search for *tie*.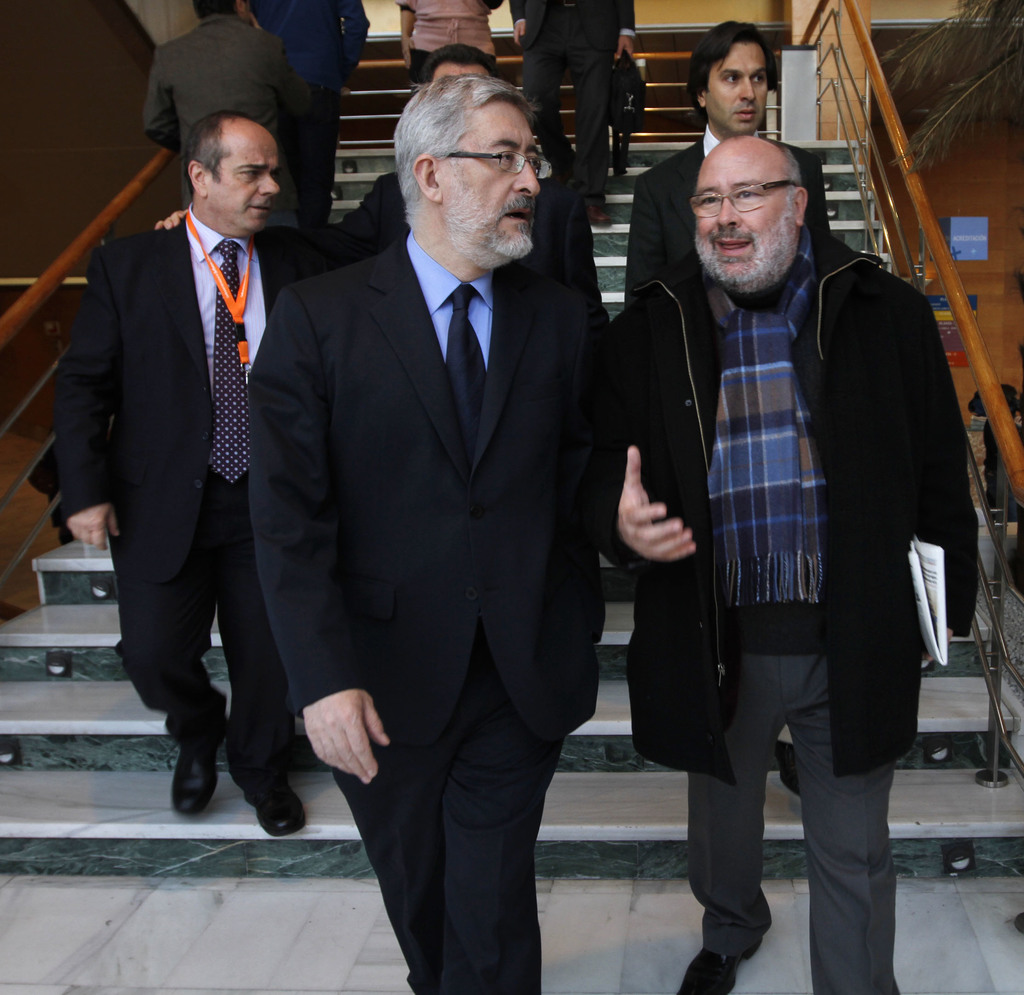
Found at {"x1": 212, "y1": 244, "x2": 250, "y2": 485}.
